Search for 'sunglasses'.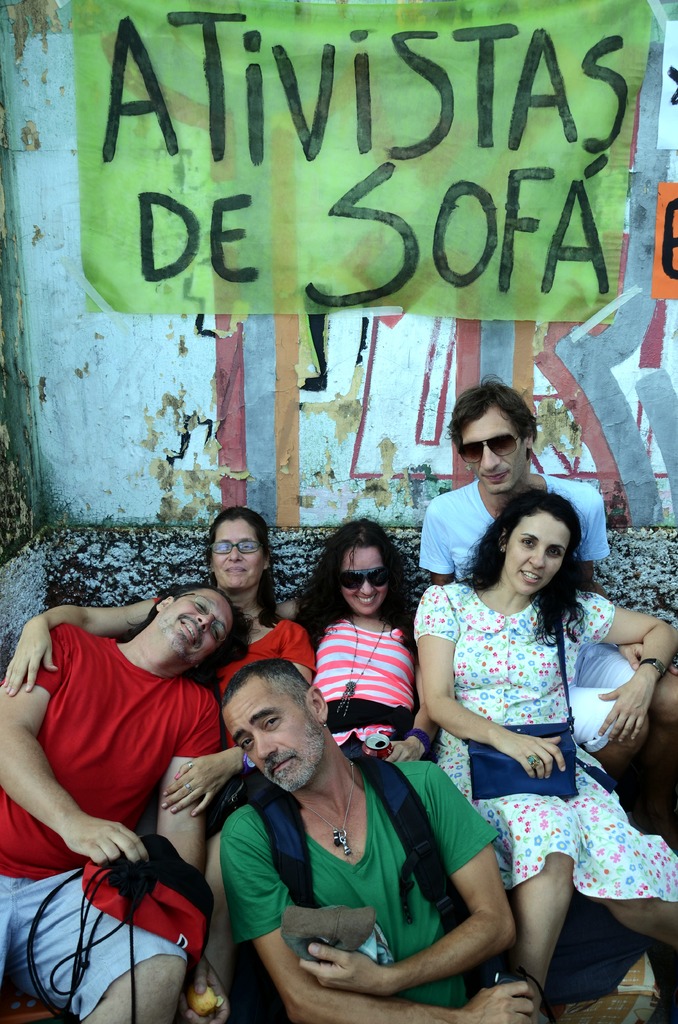
Found at l=335, t=567, r=389, b=590.
